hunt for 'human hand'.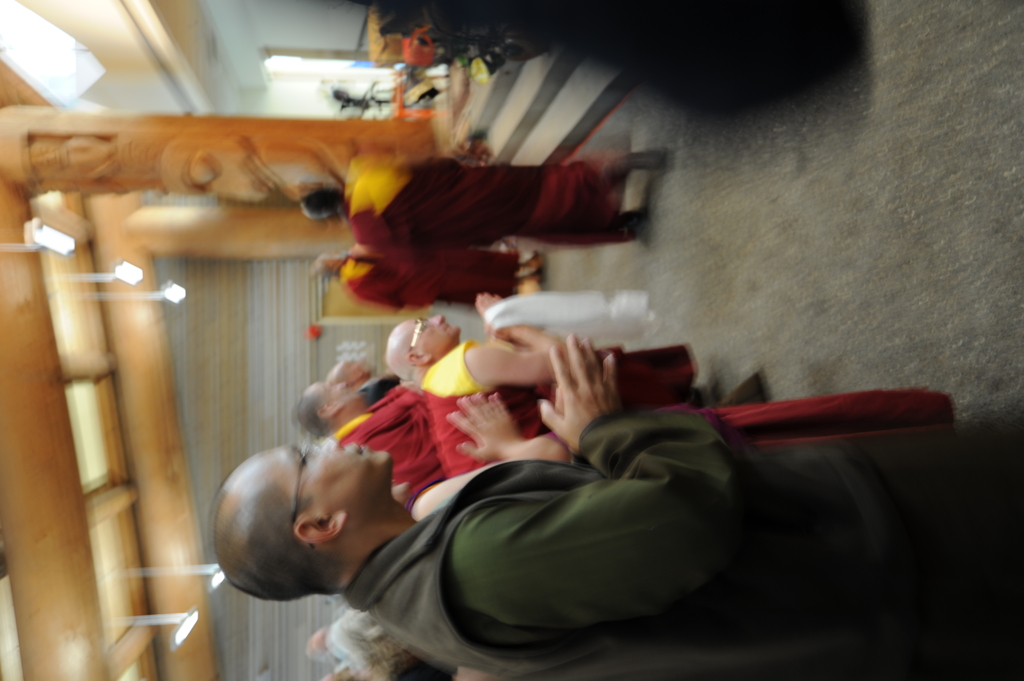
Hunted down at <bbox>473, 292, 522, 335</bbox>.
